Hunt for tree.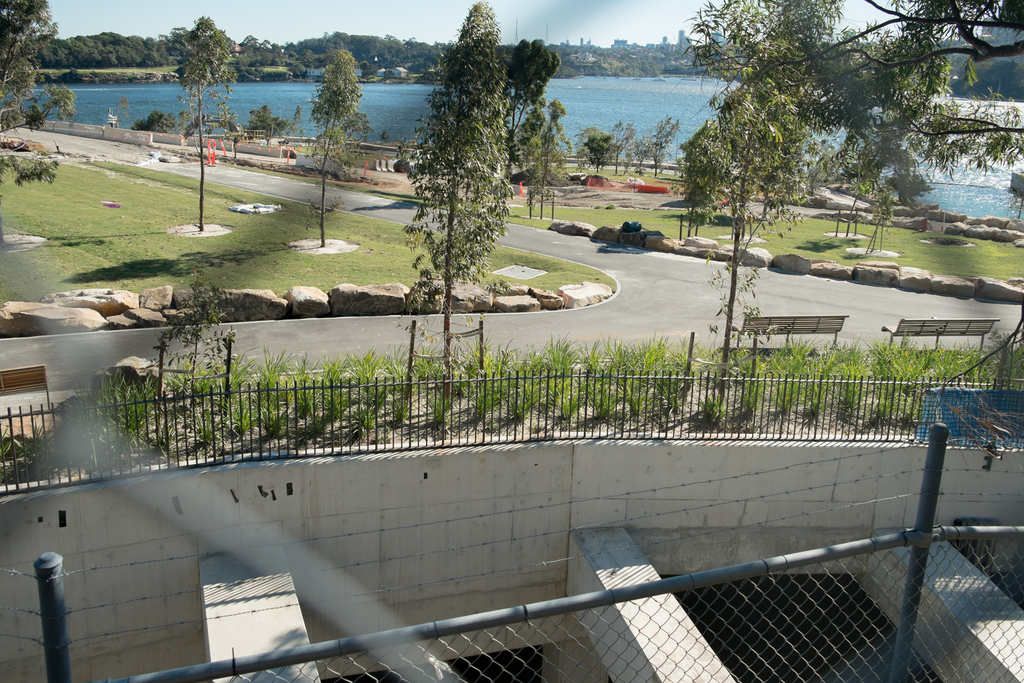
Hunted down at (x1=948, y1=56, x2=1021, y2=101).
